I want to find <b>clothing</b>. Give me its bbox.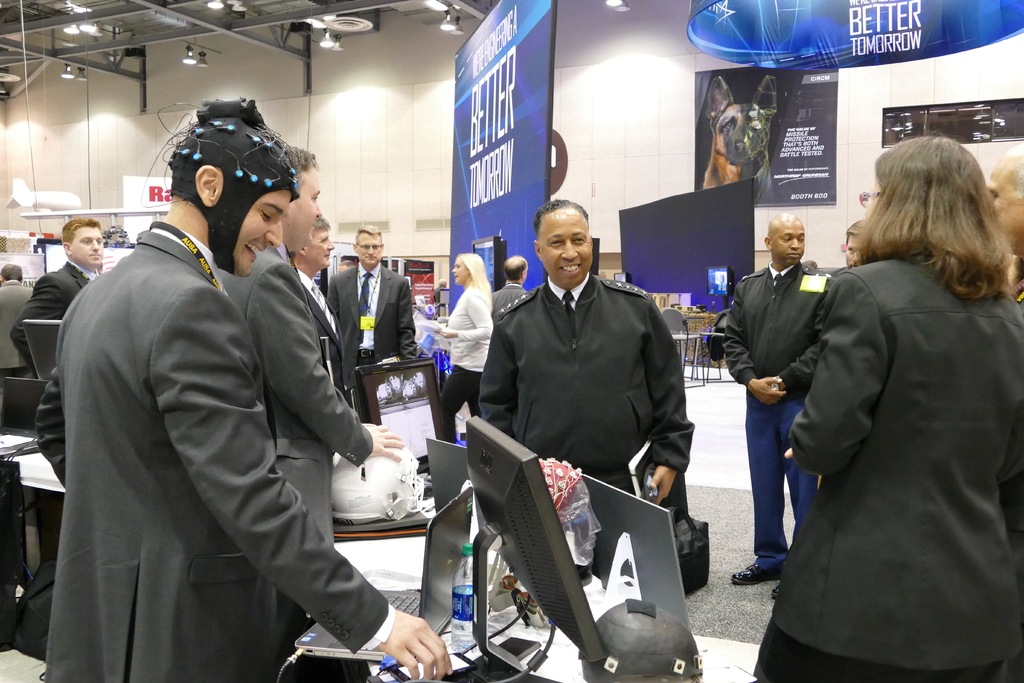
crop(37, 263, 97, 352).
